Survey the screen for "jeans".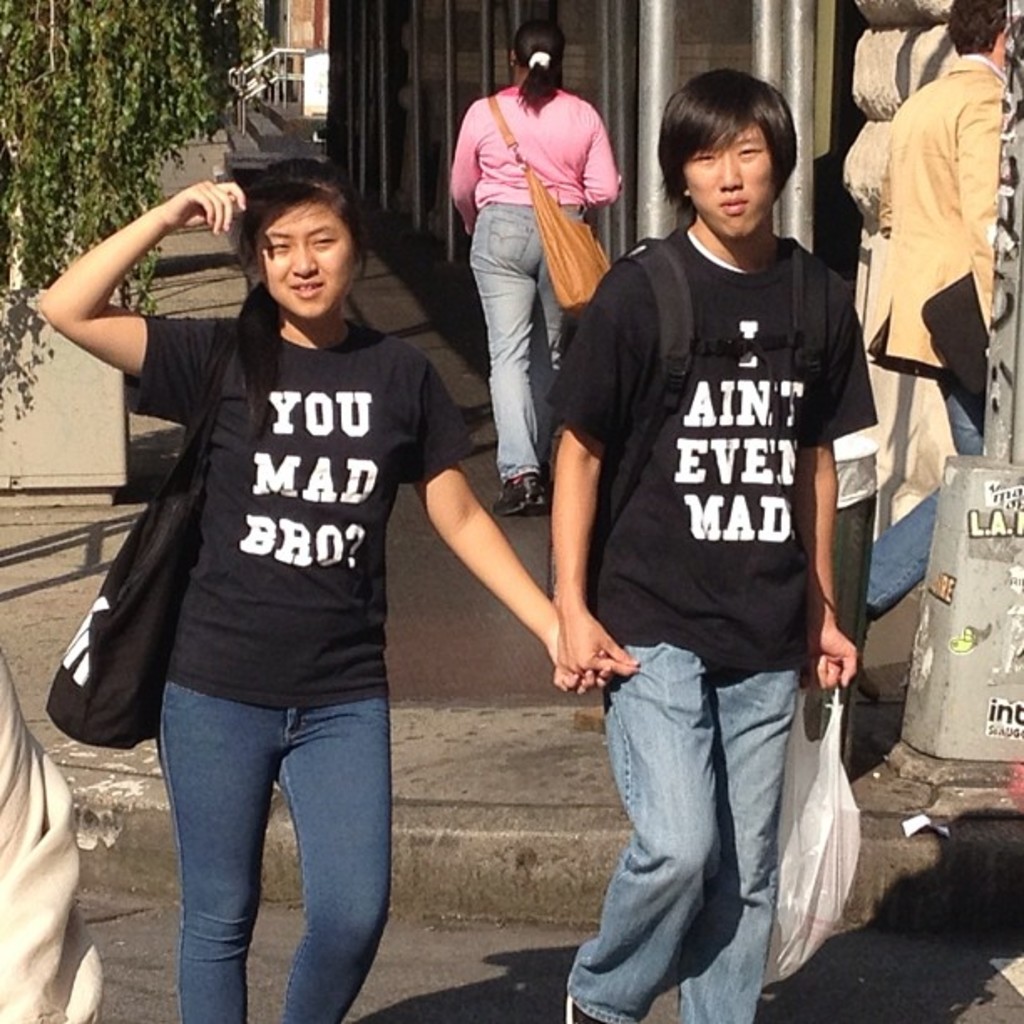
Survey found: (863,376,986,612).
